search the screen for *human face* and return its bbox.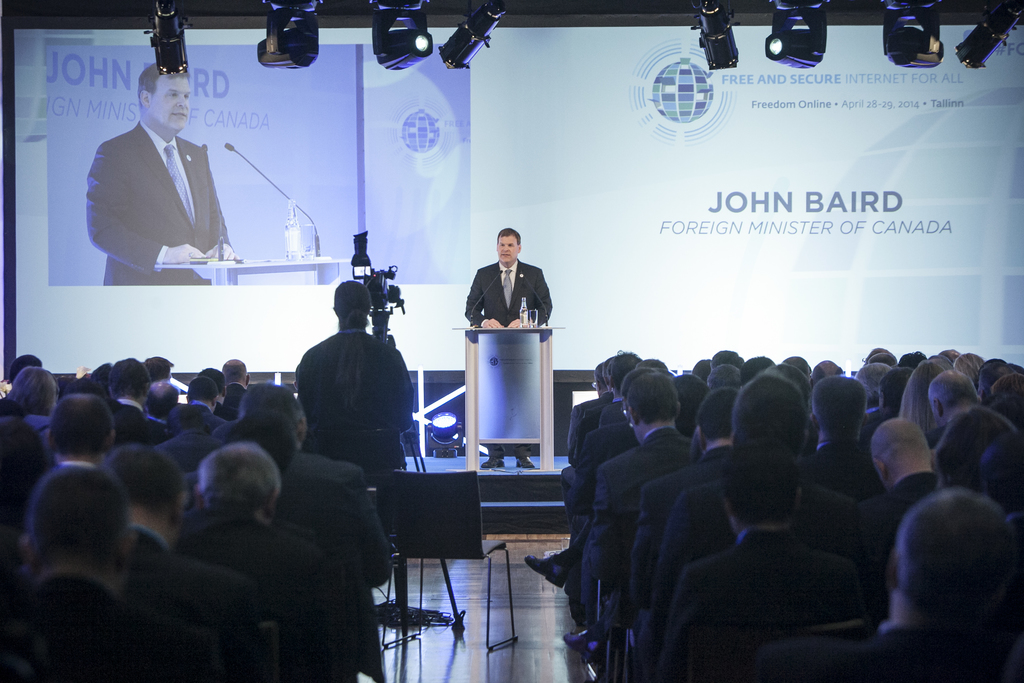
Found: left=151, top=76, right=191, bottom=134.
